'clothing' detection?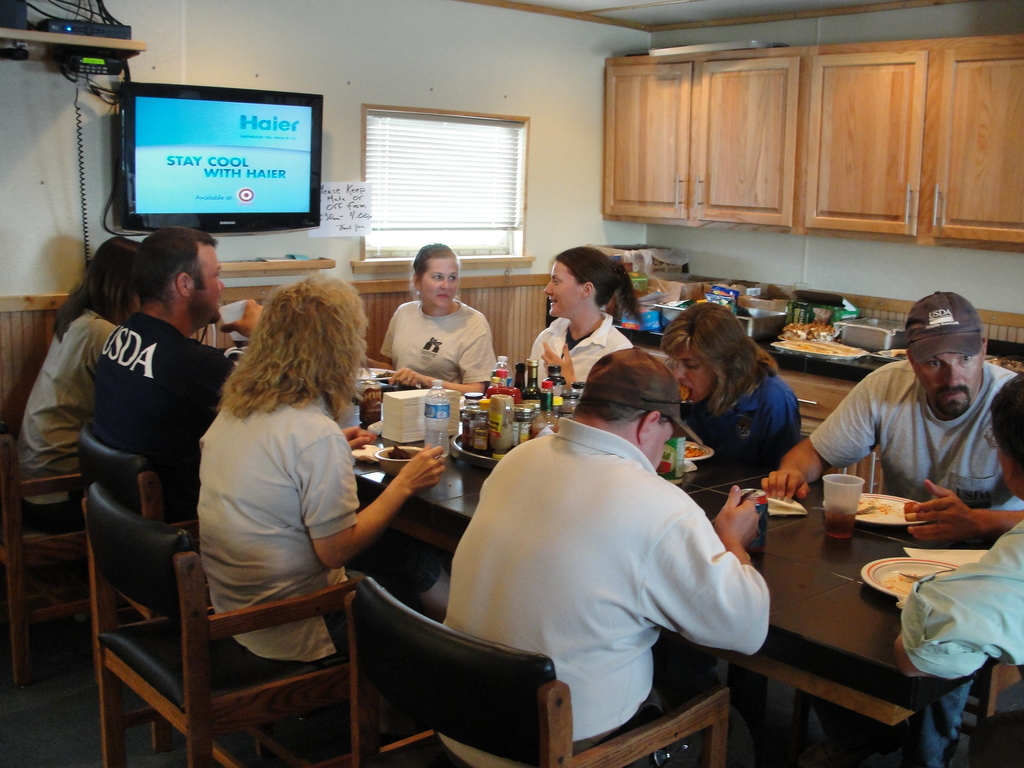
region(433, 410, 776, 767)
